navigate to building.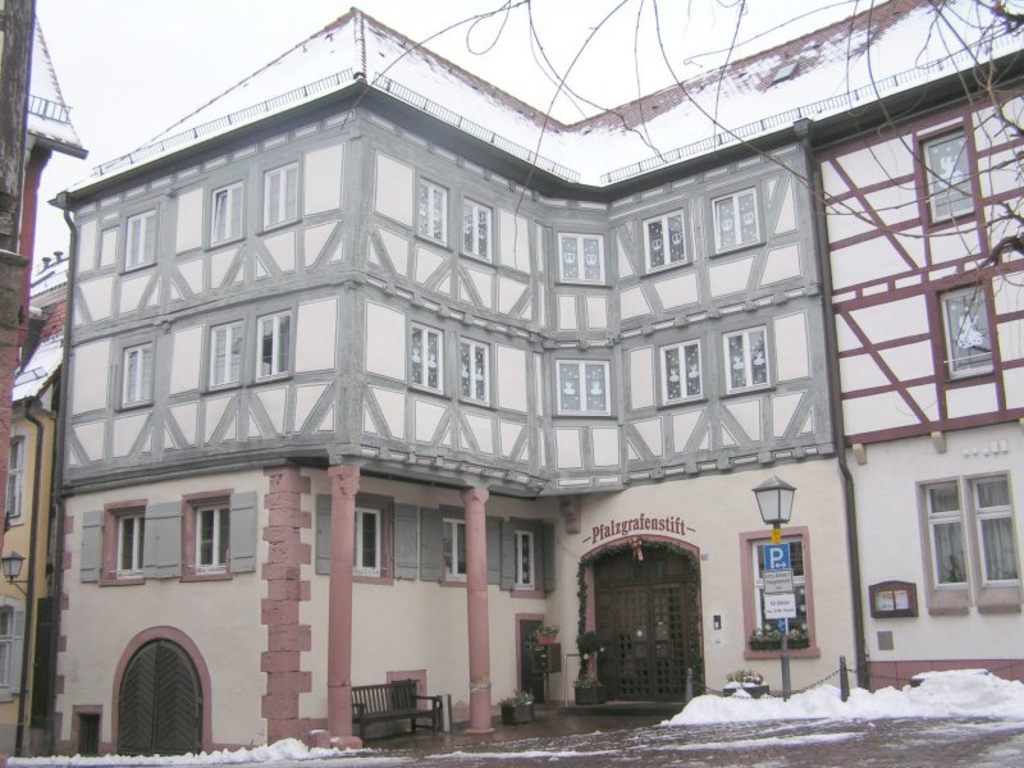
Navigation target: l=0, t=0, r=87, b=545.
